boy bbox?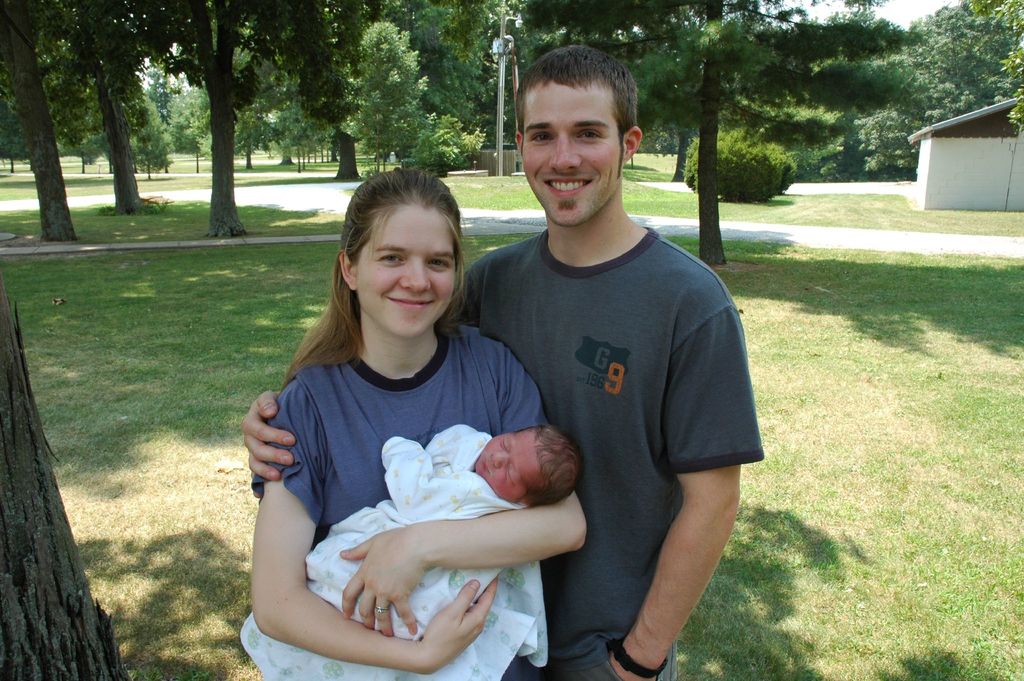
(x1=241, y1=49, x2=765, y2=680)
